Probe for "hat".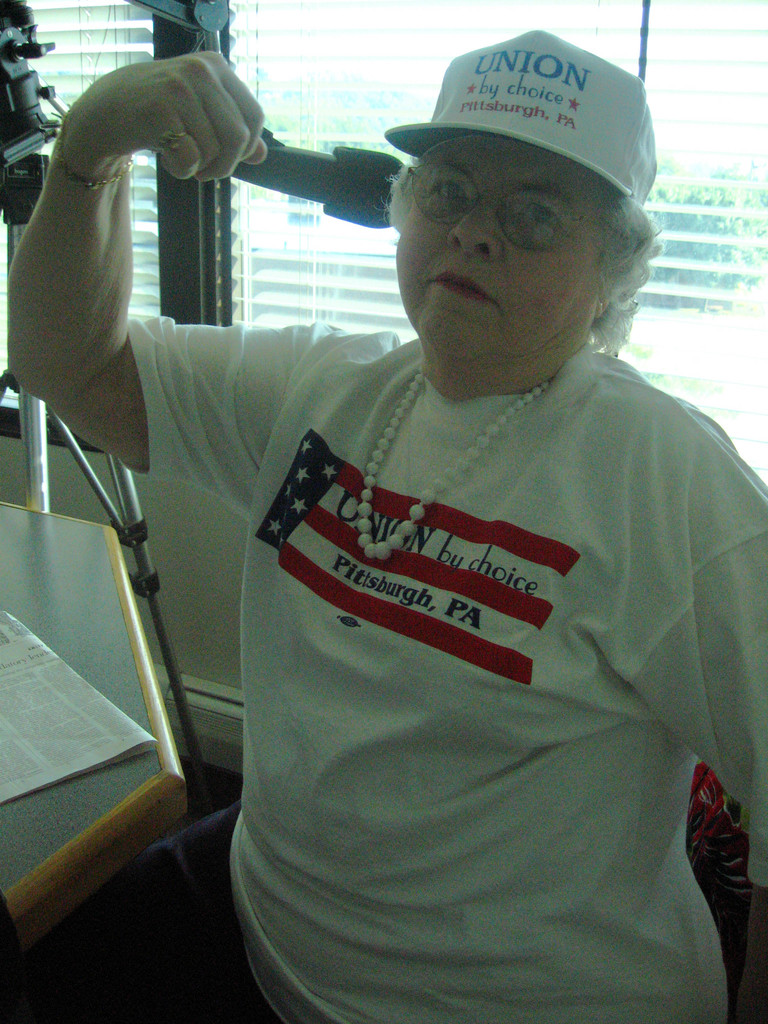
Probe result: (x1=386, y1=24, x2=659, y2=214).
